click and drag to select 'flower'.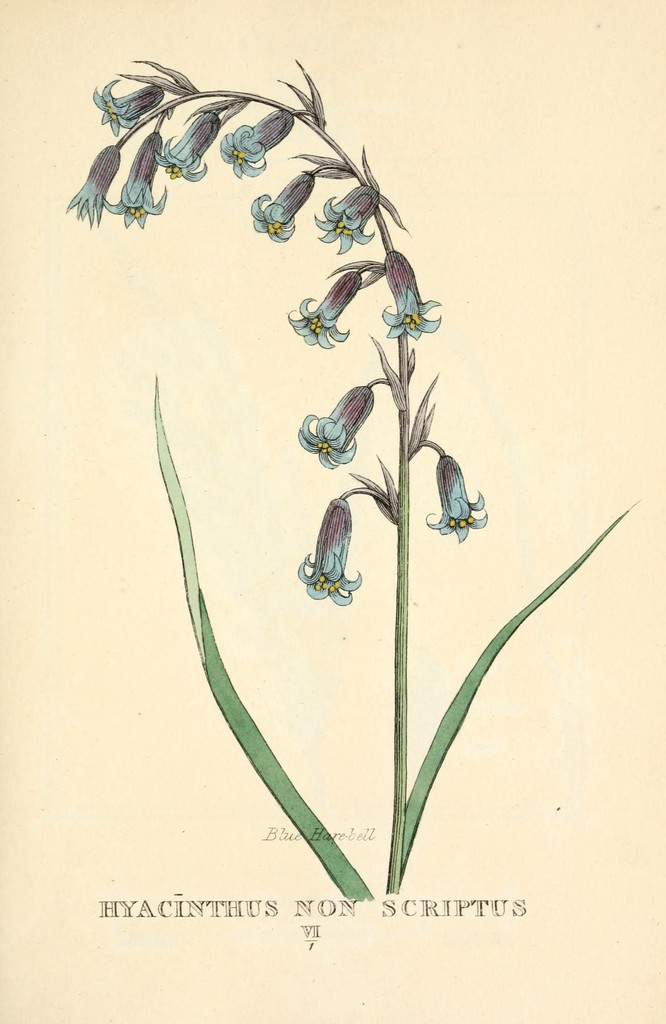
Selection: <region>416, 449, 493, 558</region>.
